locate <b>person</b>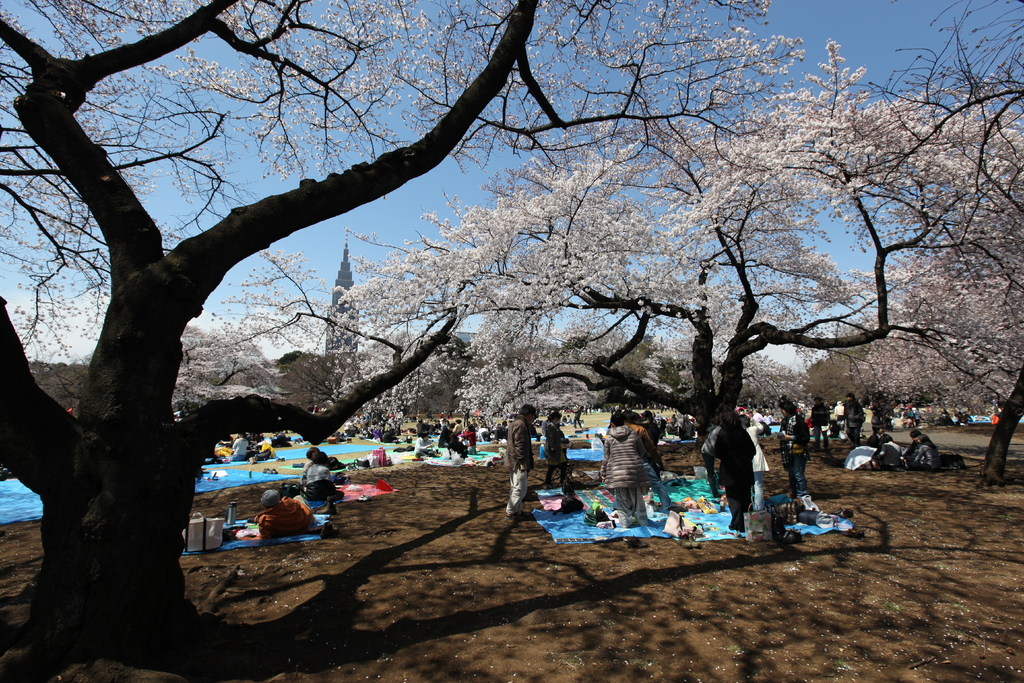
<bbox>602, 407, 666, 515</bbox>
